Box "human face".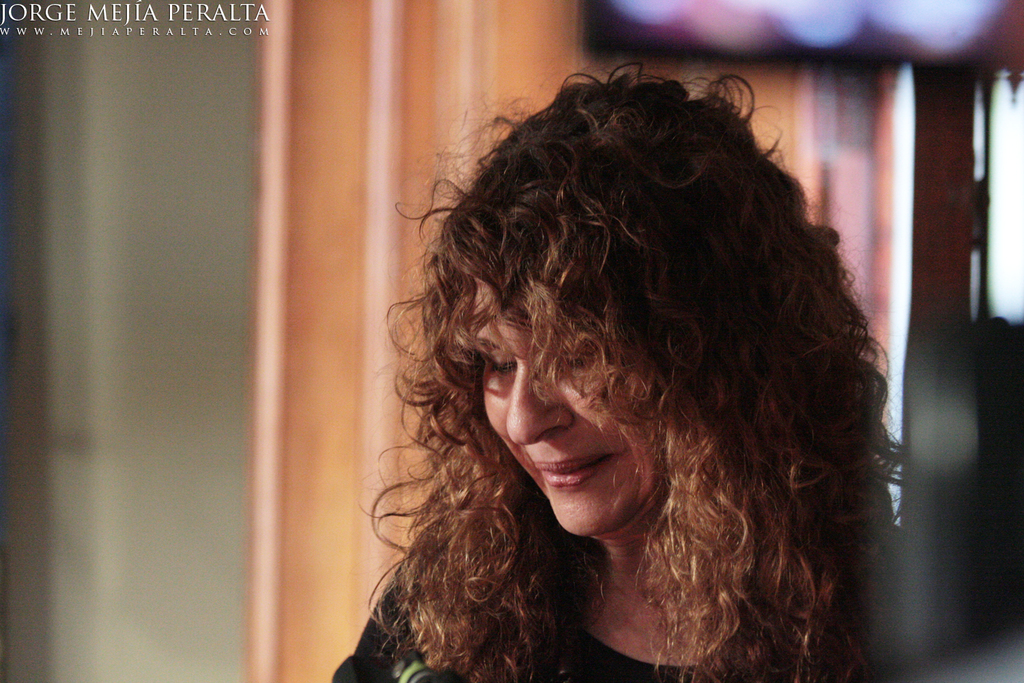
box(489, 289, 656, 536).
